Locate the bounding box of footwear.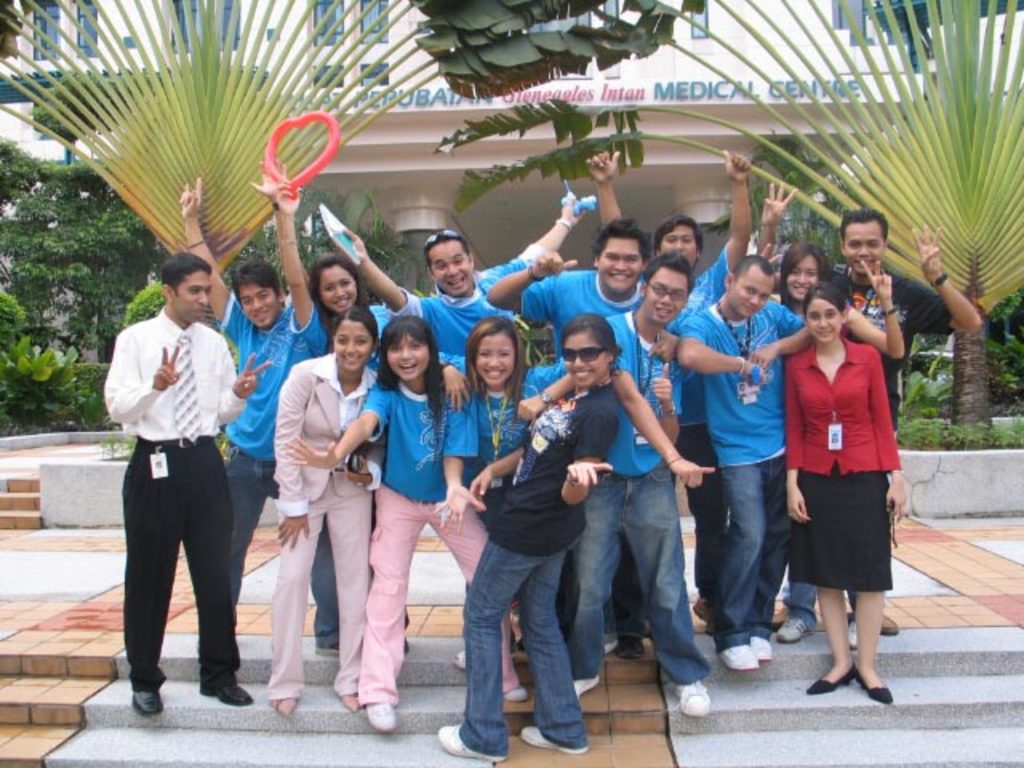
Bounding box: BBox(805, 664, 853, 694).
